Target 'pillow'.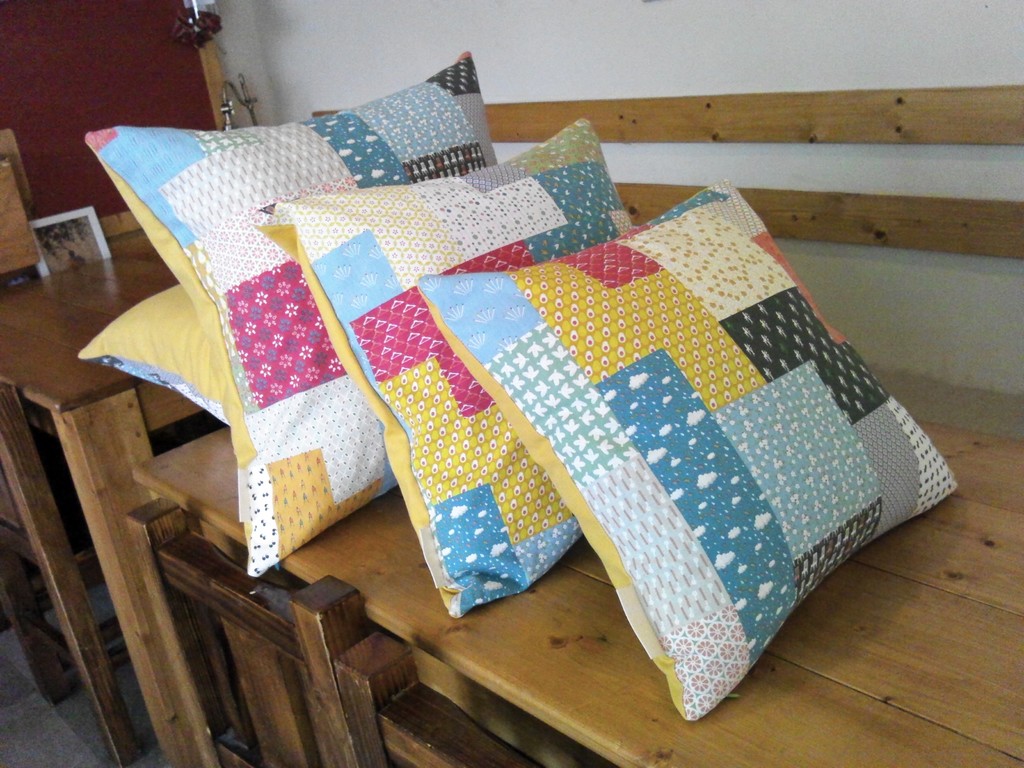
Target region: <bbox>248, 120, 640, 617</bbox>.
